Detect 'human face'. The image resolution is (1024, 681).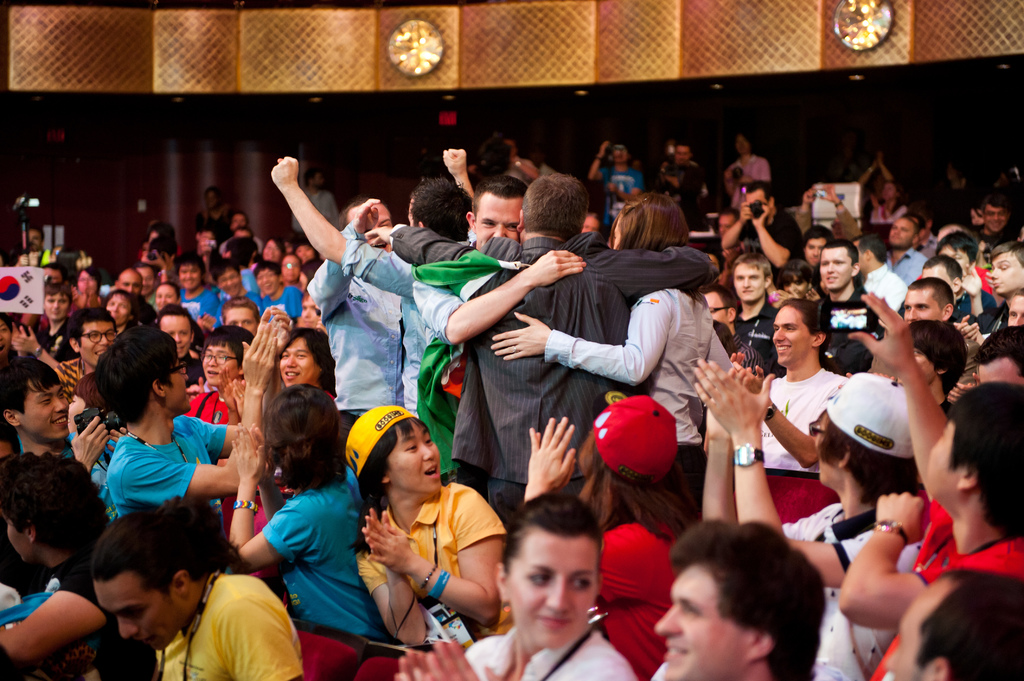
x1=941 y1=244 x2=970 y2=275.
